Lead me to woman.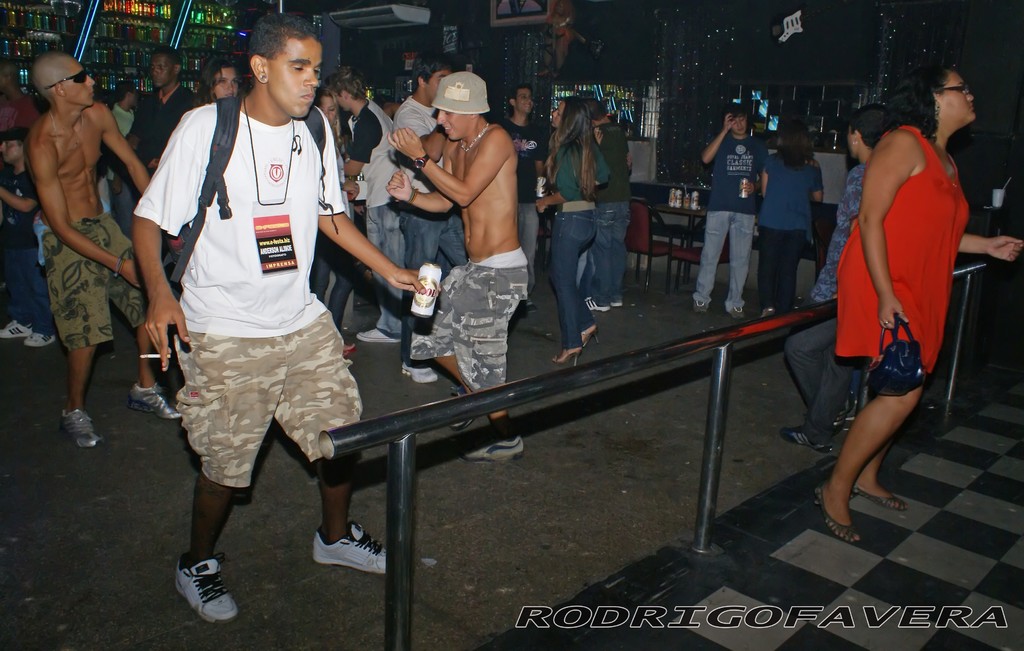
Lead to 819/60/977/521.
